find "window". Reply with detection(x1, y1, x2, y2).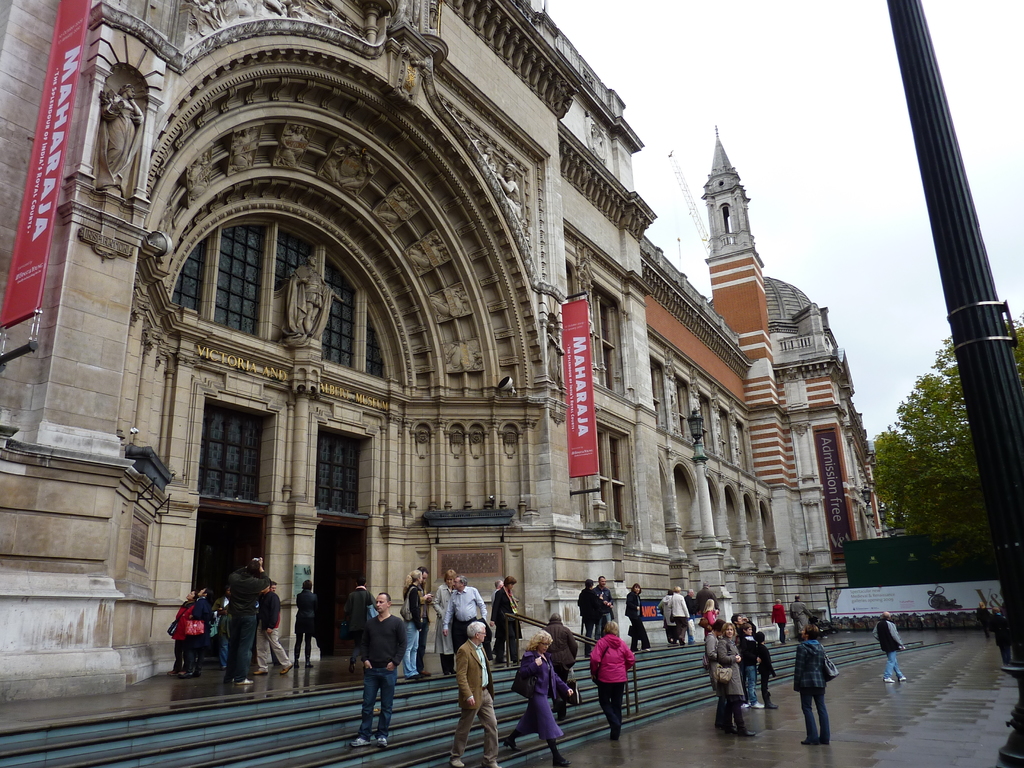
detection(699, 388, 717, 449).
